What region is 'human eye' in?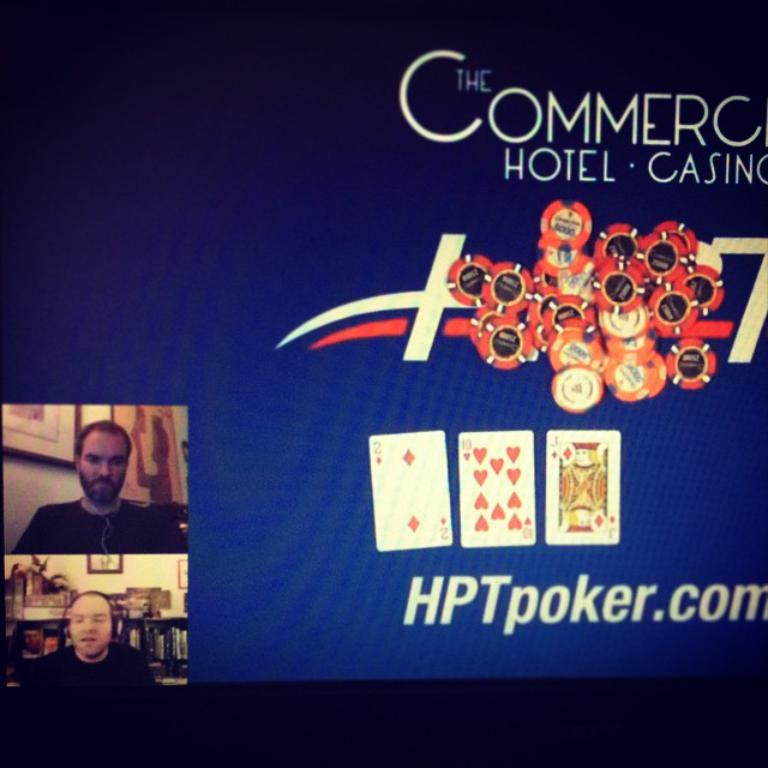
locate(85, 454, 102, 466).
